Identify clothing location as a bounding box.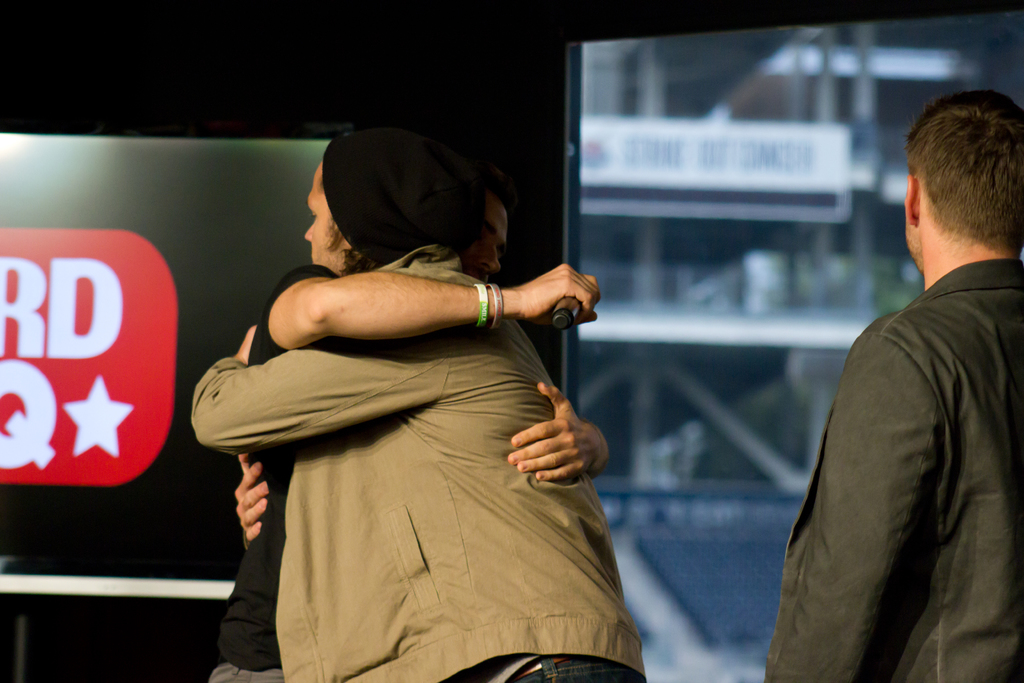
crop(767, 263, 1023, 682).
